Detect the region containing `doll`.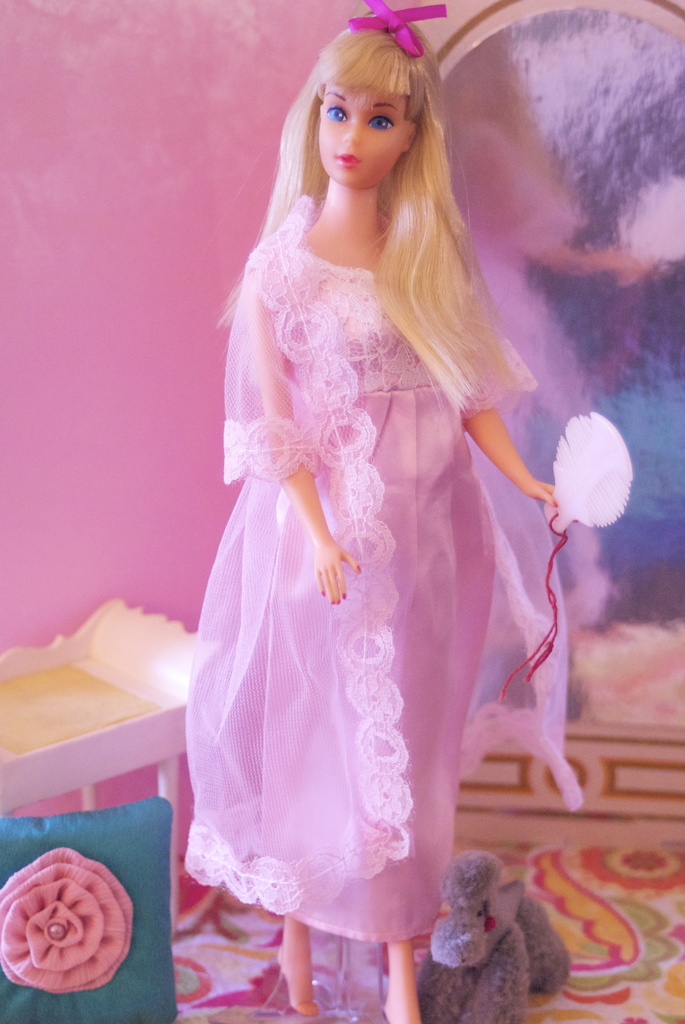
{"left": 179, "top": 0, "right": 629, "bottom": 1023}.
